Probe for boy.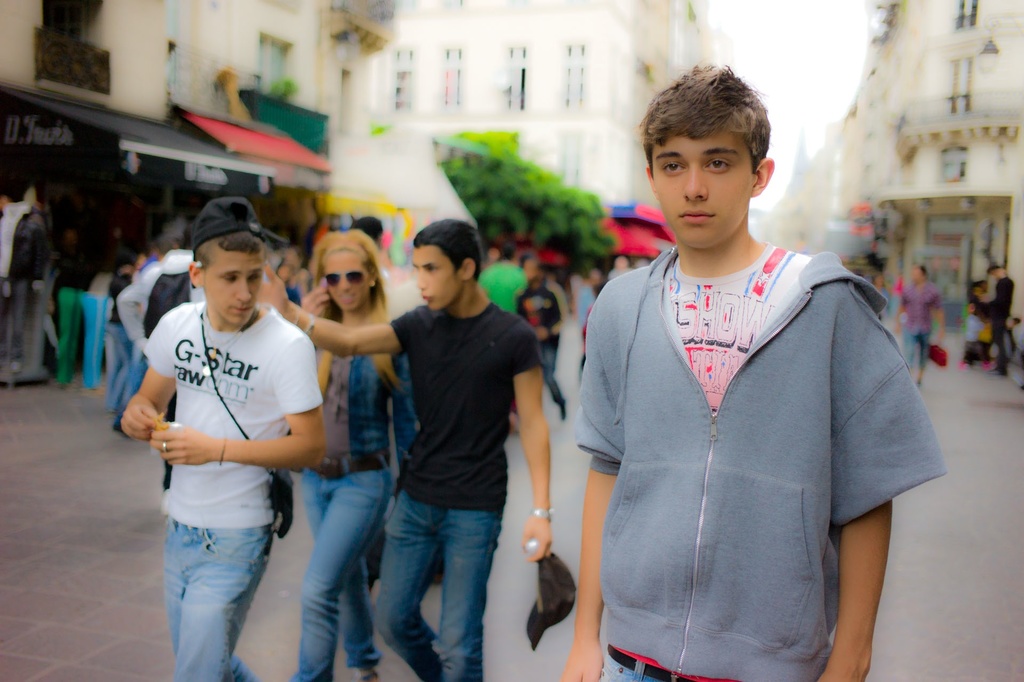
Probe result: x1=121, y1=196, x2=324, y2=681.
